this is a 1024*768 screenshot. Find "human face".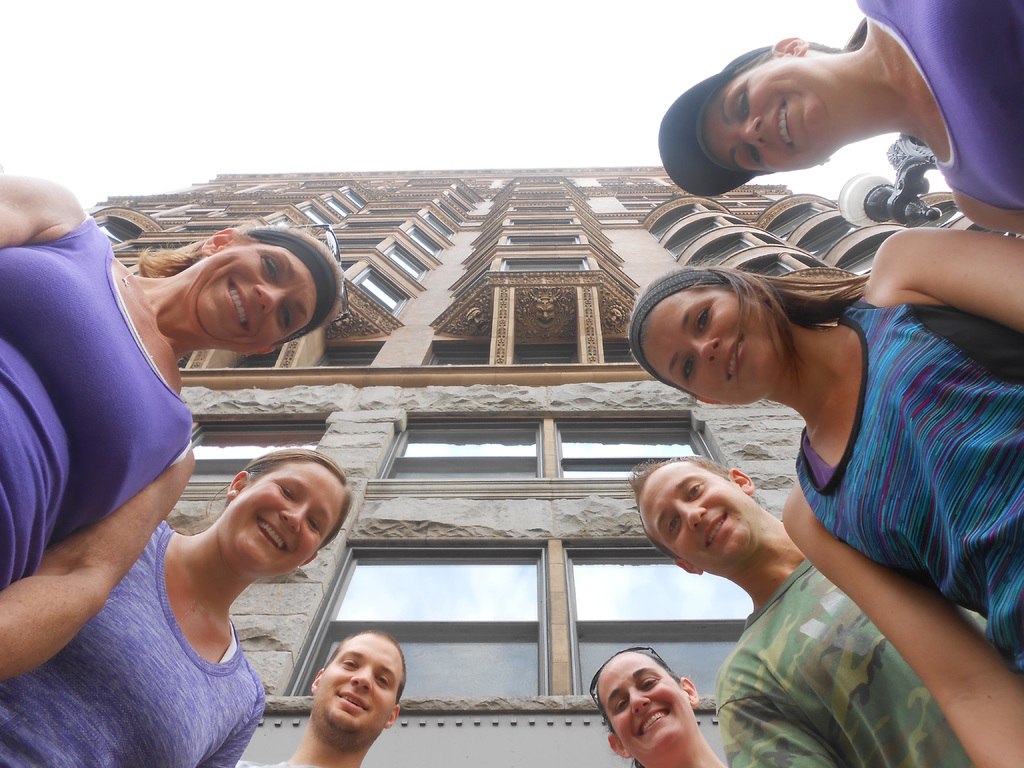
Bounding box: 314 633 406 739.
